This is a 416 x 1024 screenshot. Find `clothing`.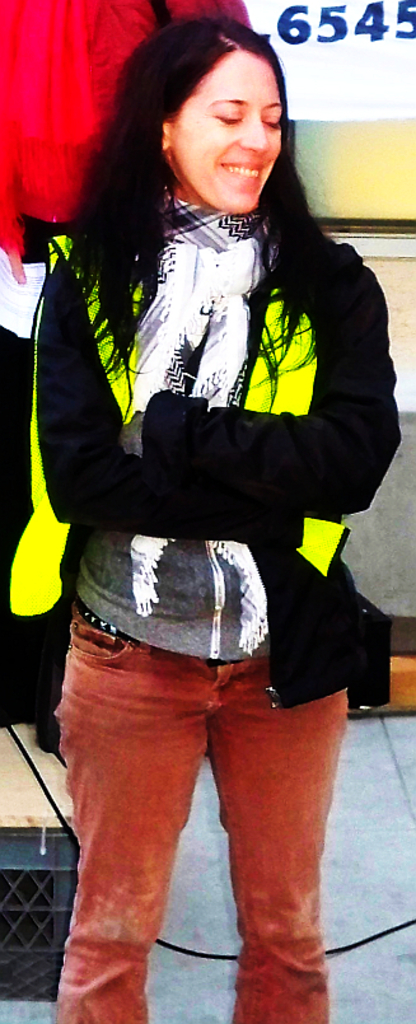
Bounding box: bbox=[34, 108, 369, 925].
